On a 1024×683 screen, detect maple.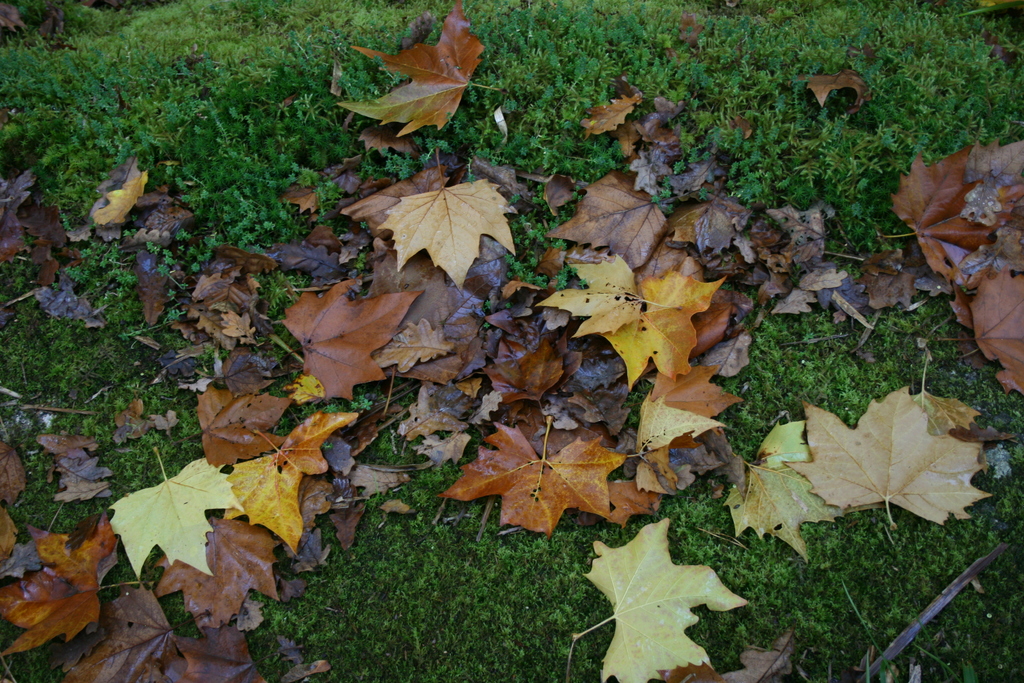
pyautogui.locateOnScreen(335, 0, 505, 140).
